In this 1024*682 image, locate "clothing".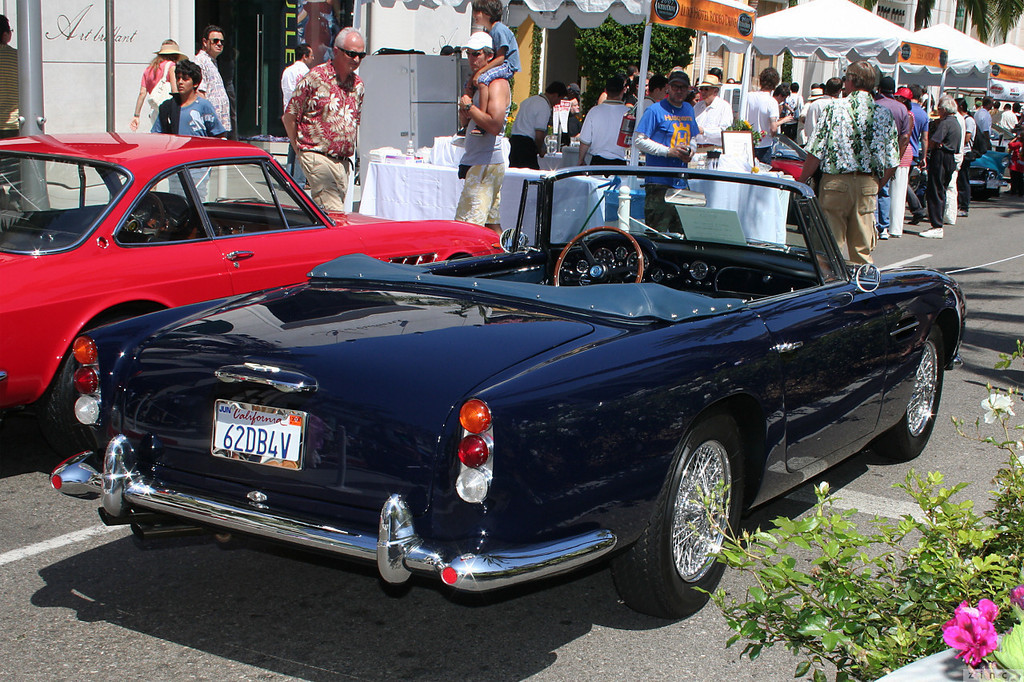
Bounding box: {"x1": 805, "y1": 98, "x2": 835, "y2": 146}.
